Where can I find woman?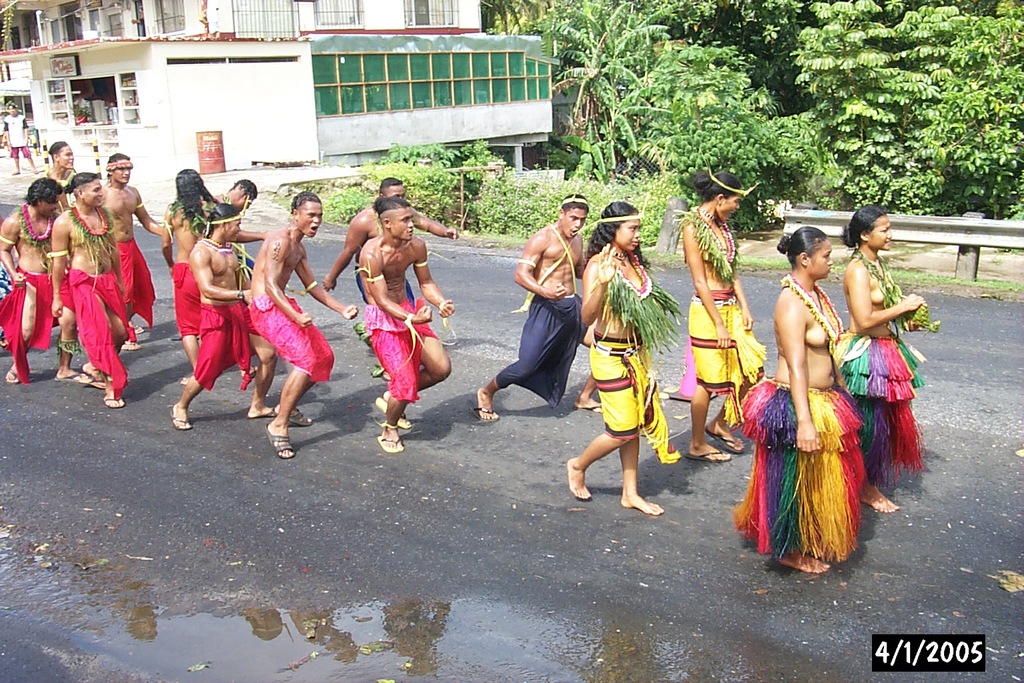
You can find it at box=[839, 203, 928, 515].
